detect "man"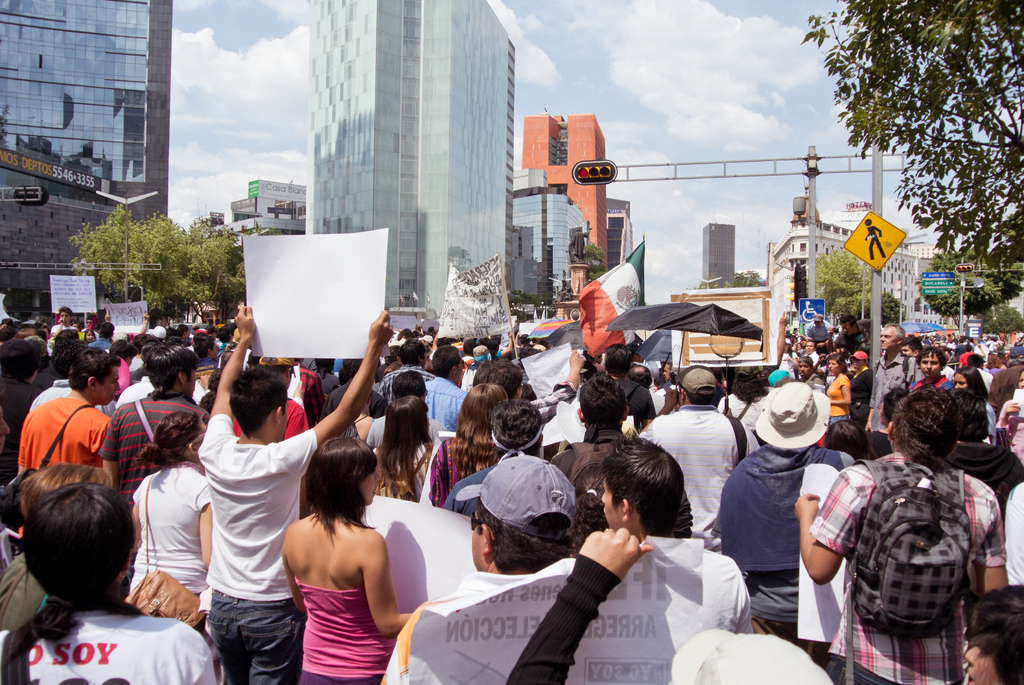
bbox=[600, 437, 750, 632]
